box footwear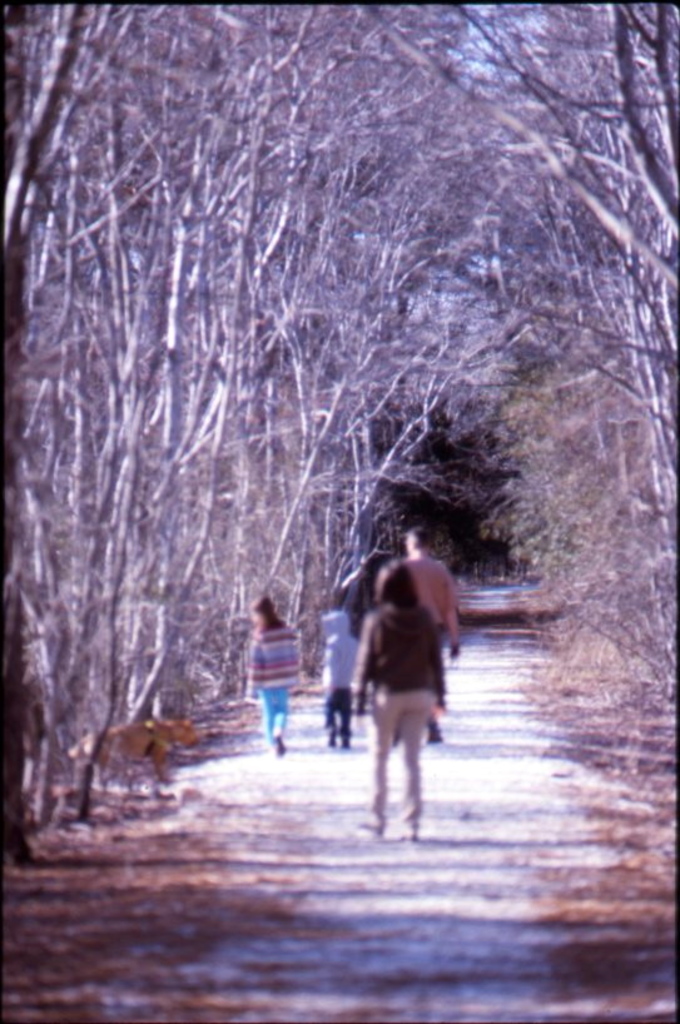
x1=272 y1=730 x2=288 y2=756
